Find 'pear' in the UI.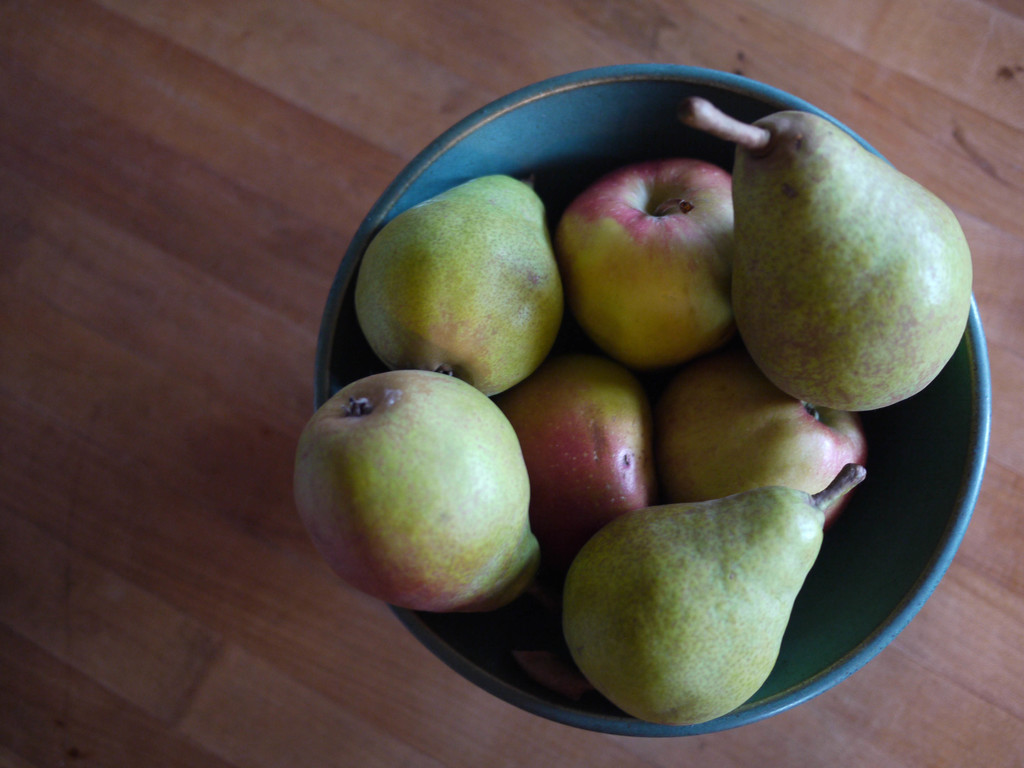
UI element at (292, 378, 546, 607).
